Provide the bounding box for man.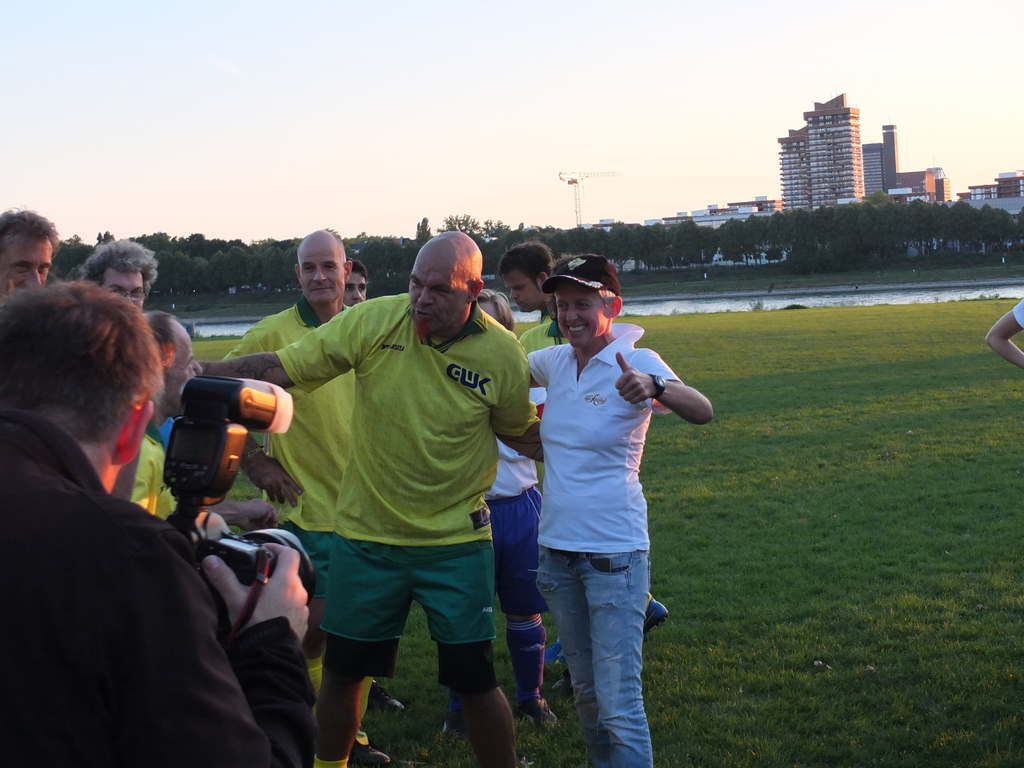
{"x1": 500, "y1": 240, "x2": 666, "y2": 636}.
